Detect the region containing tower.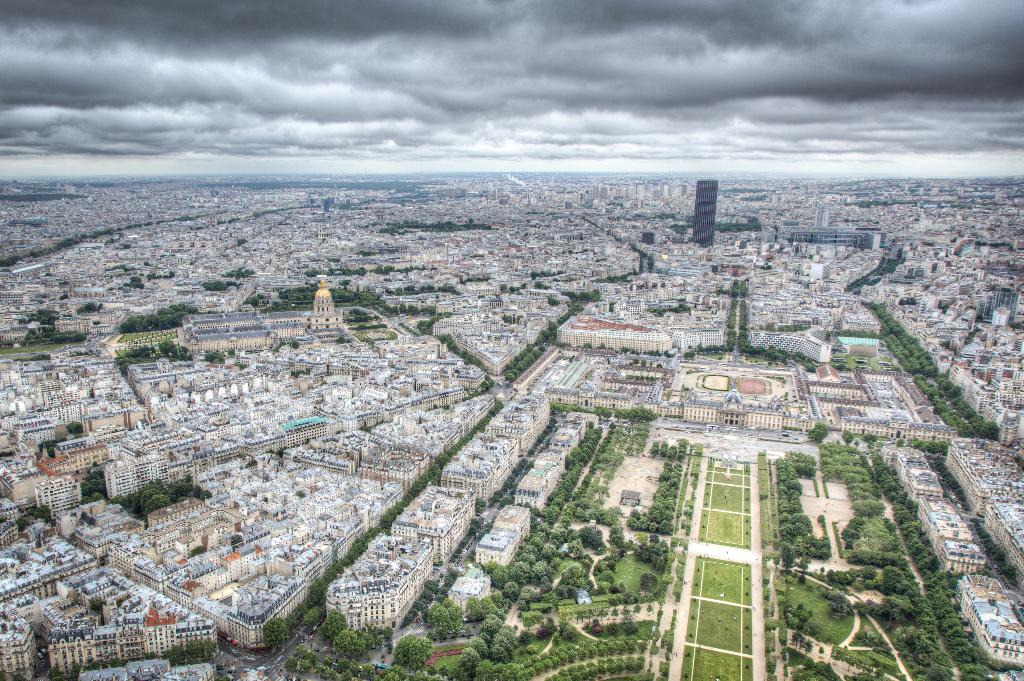
locate(307, 197, 318, 206).
